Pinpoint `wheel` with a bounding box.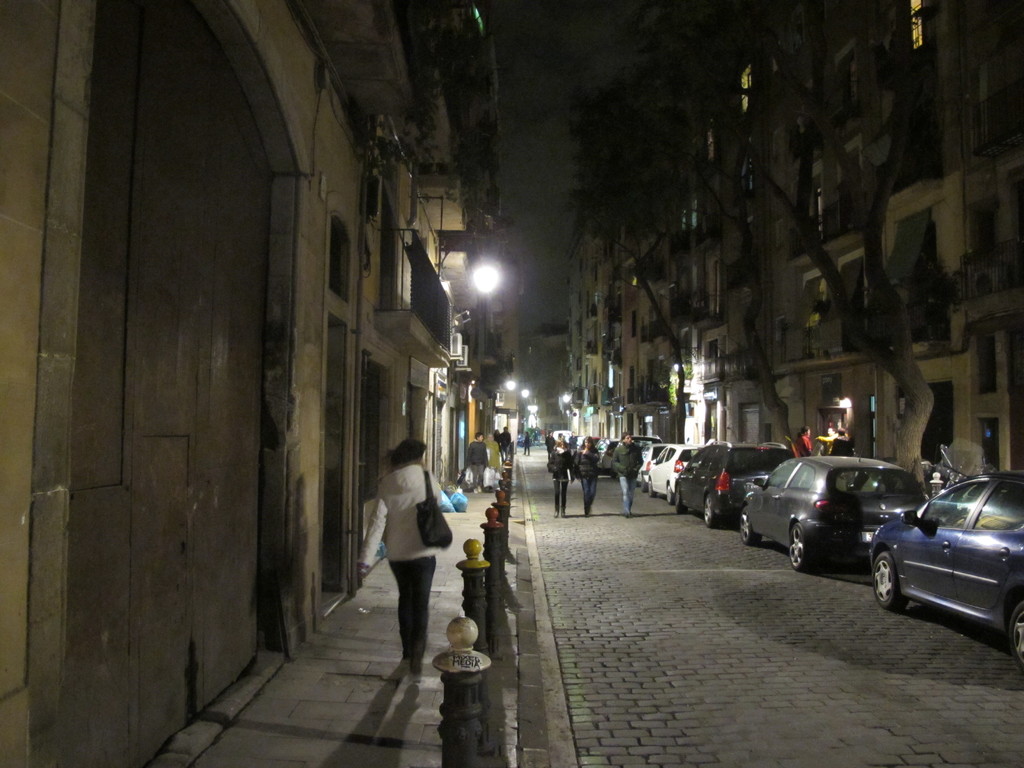
(1005,595,1023,678).
